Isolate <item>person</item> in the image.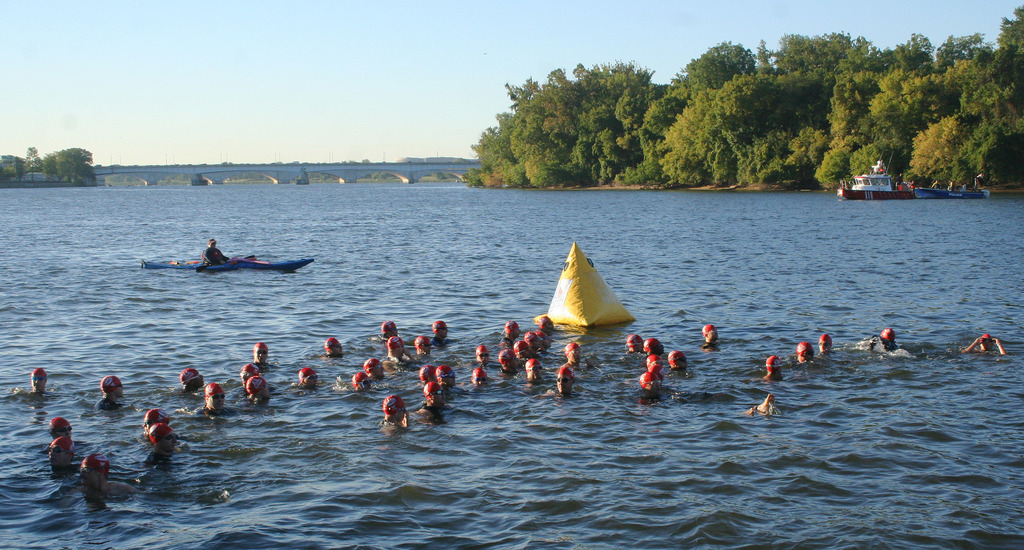
Isolated region: l=177, t=368, r=205, b=389.
